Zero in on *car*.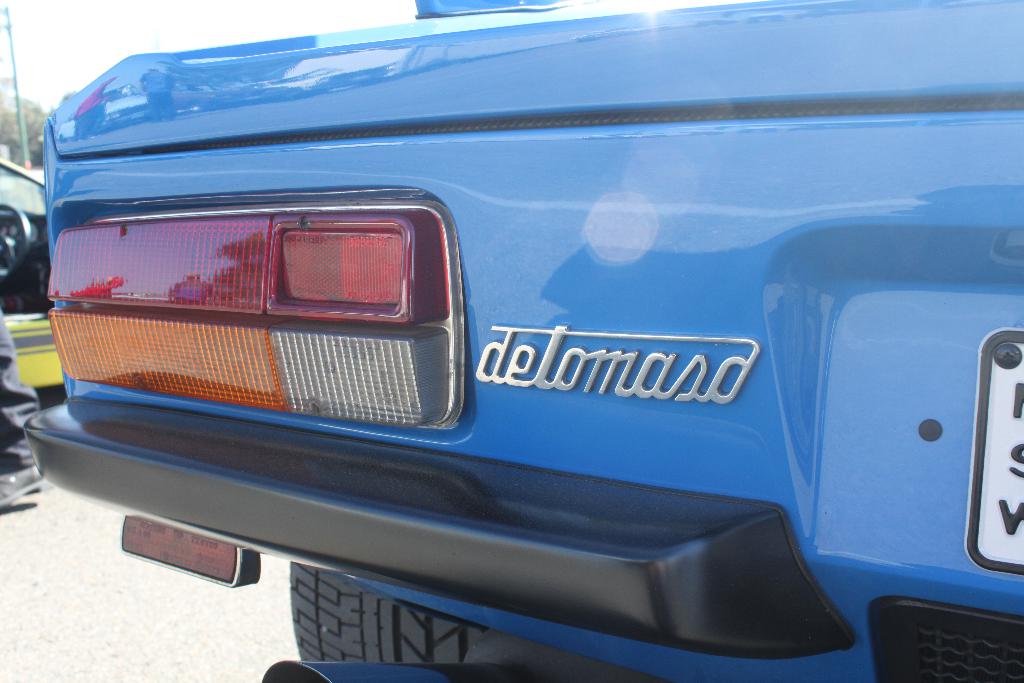
Zeroed in: x1=31 y1=4 x2=1023 y2=682.
